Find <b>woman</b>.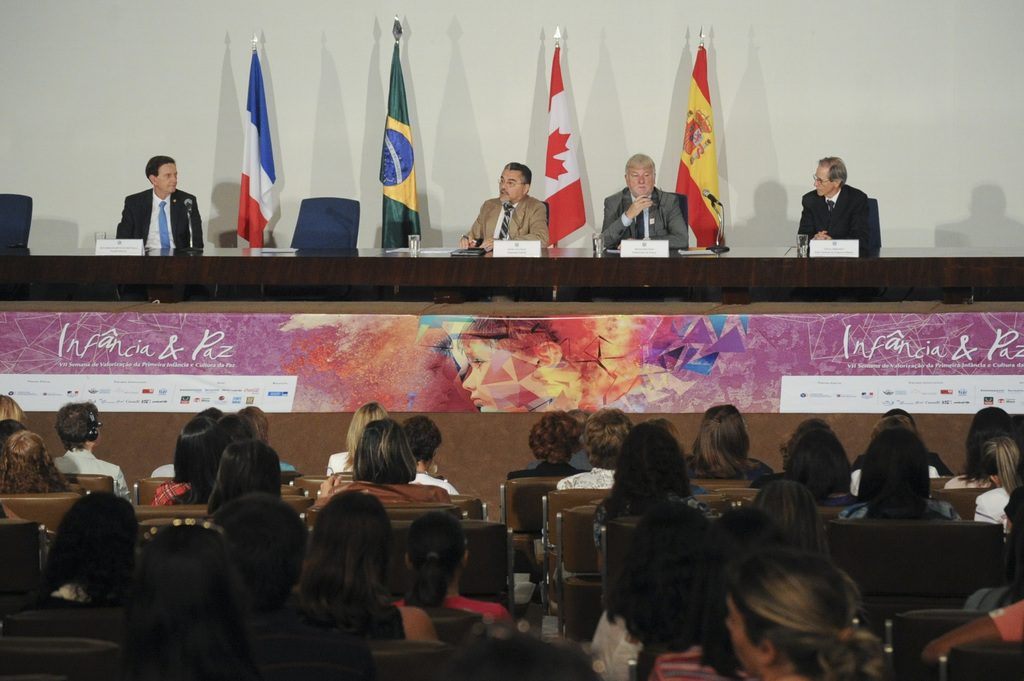
(0, 427, 65, 495).
